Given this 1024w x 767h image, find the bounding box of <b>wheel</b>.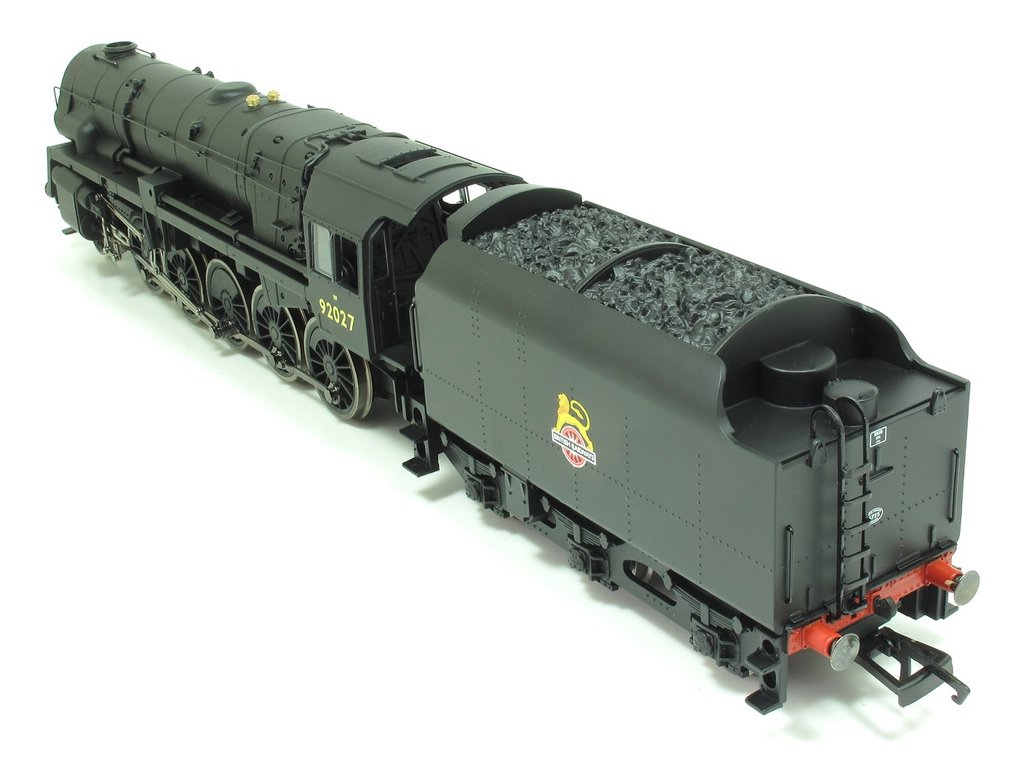
crop(250, 283, 302, 380).
